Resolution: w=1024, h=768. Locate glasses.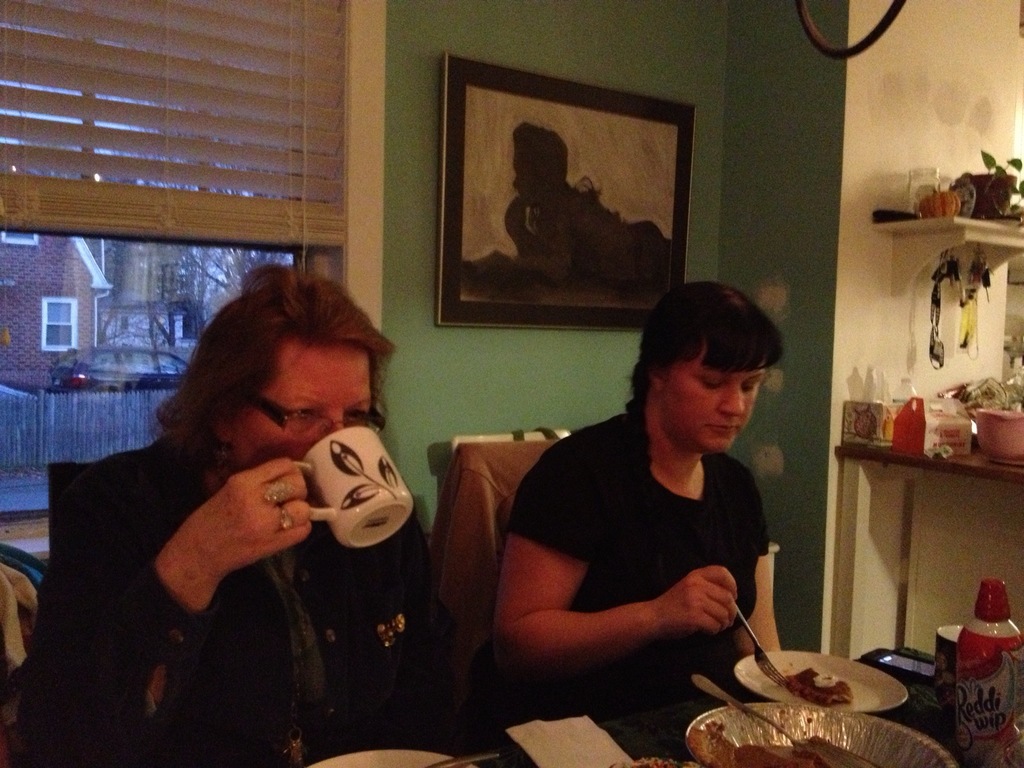
bbox=(246, 390, 390, 436).
